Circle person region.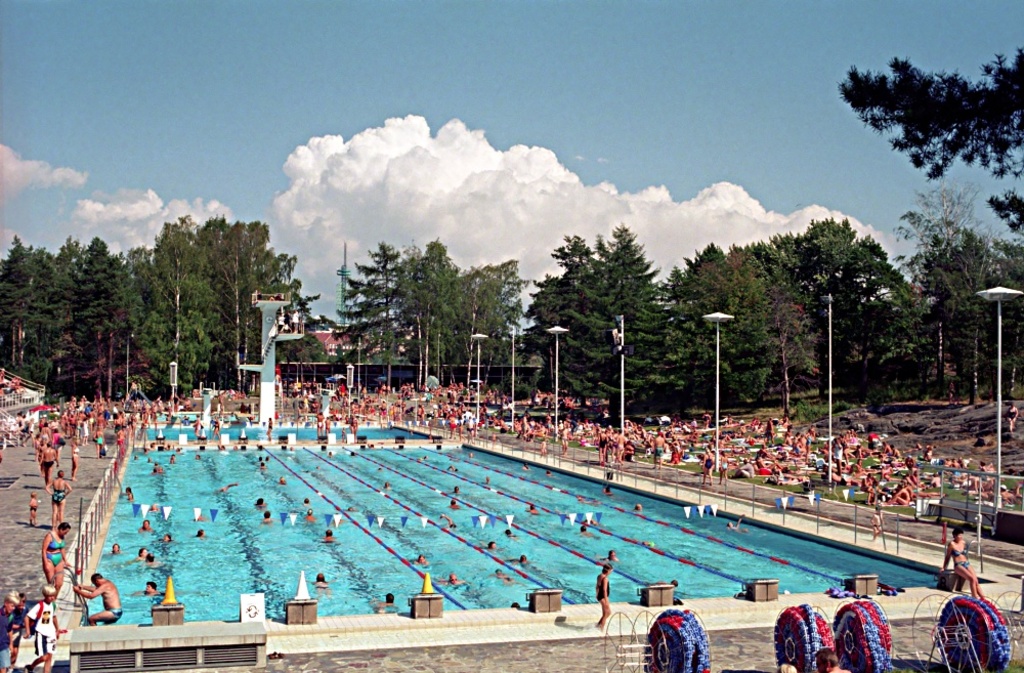
Region: (left=0, top=586, right=23, bottom=672).
